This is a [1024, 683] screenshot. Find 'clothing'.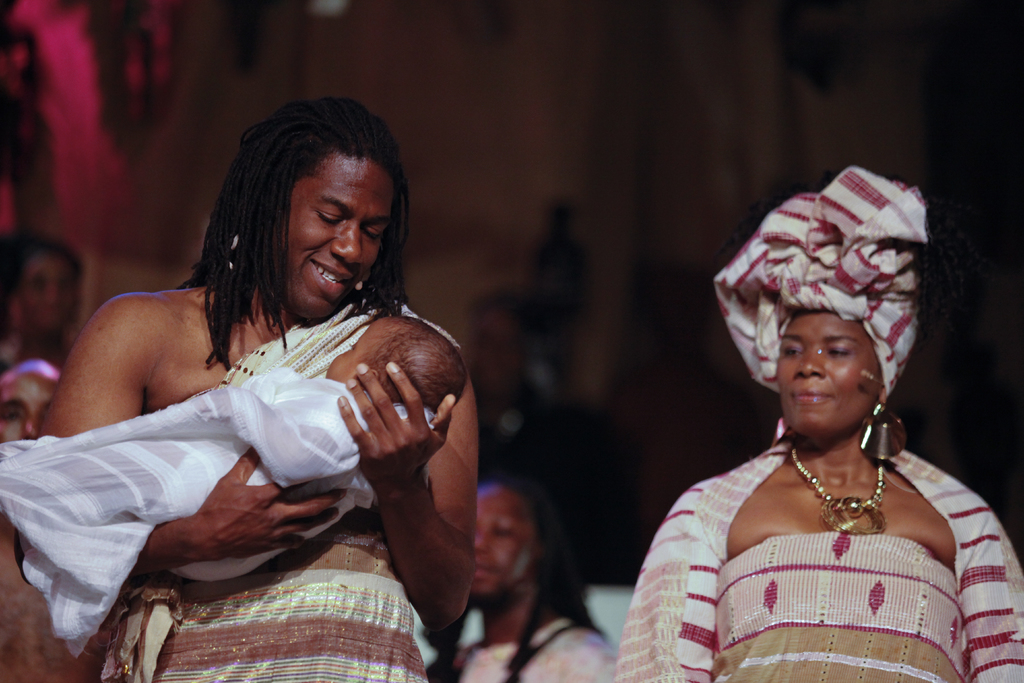
Bounding box: bbox=(0, 319, 422, 630).
